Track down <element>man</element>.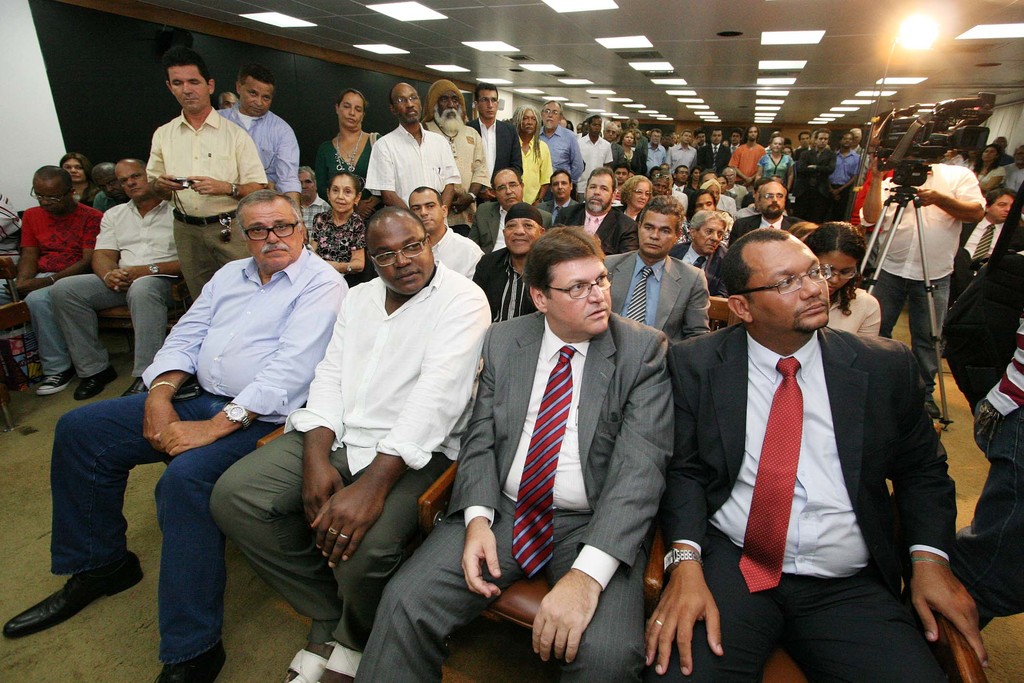
Tracked to (467, 165, 556, 255).
